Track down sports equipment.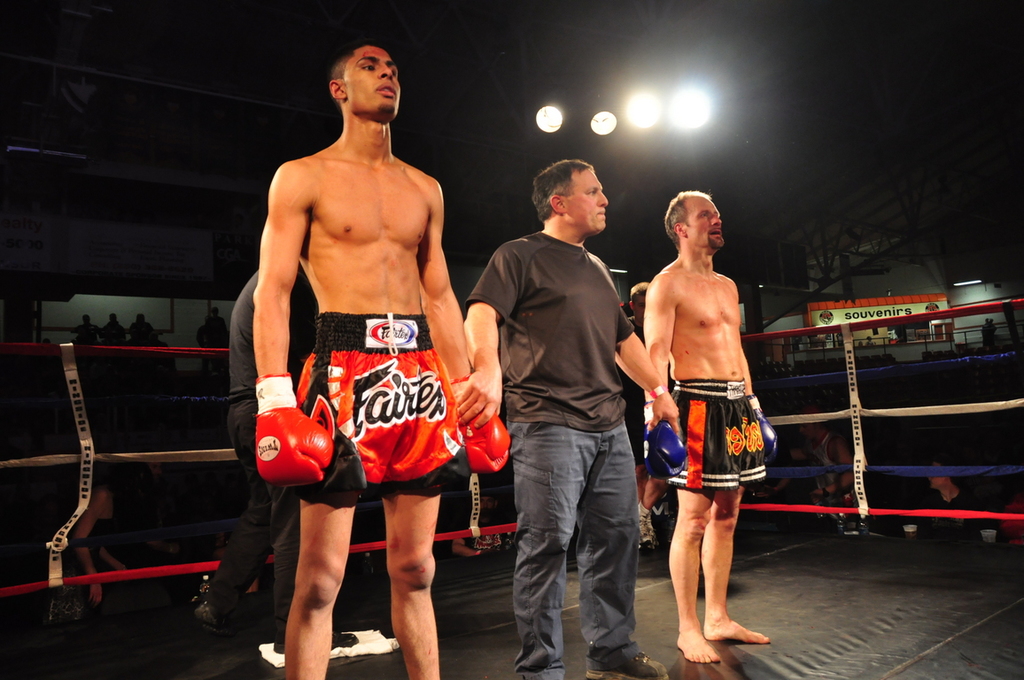
Tracked to {"left": 251, "top": 371, "right": 336, "bottom": 490}.
